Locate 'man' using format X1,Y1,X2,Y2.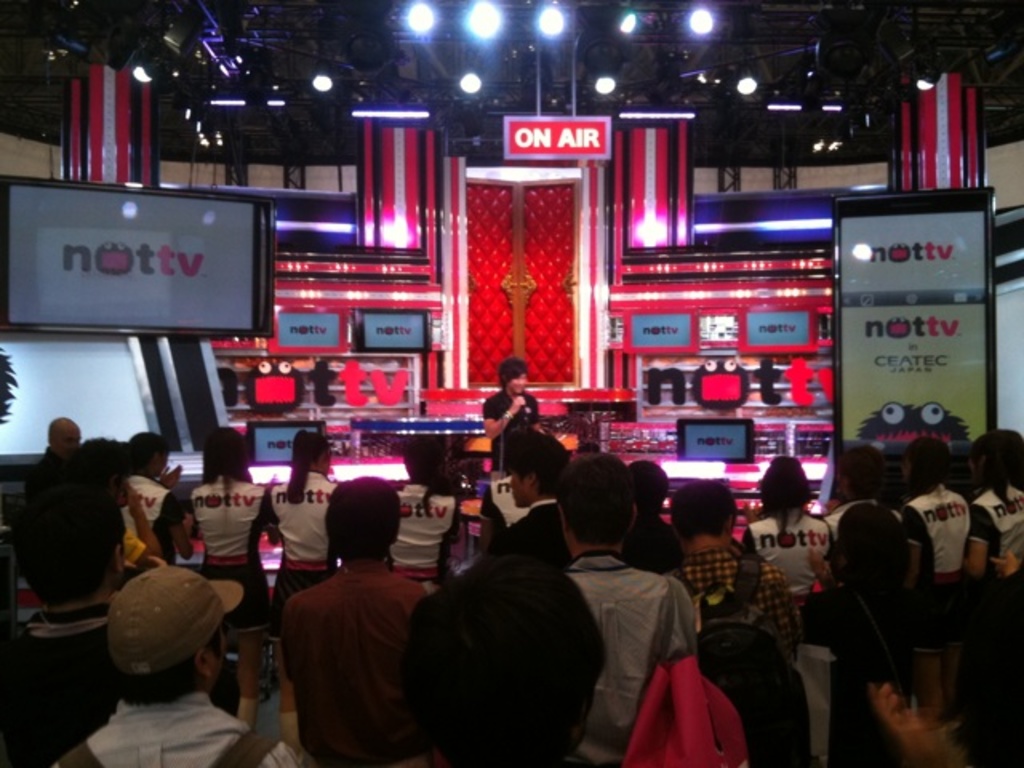
3,491,243,766.
